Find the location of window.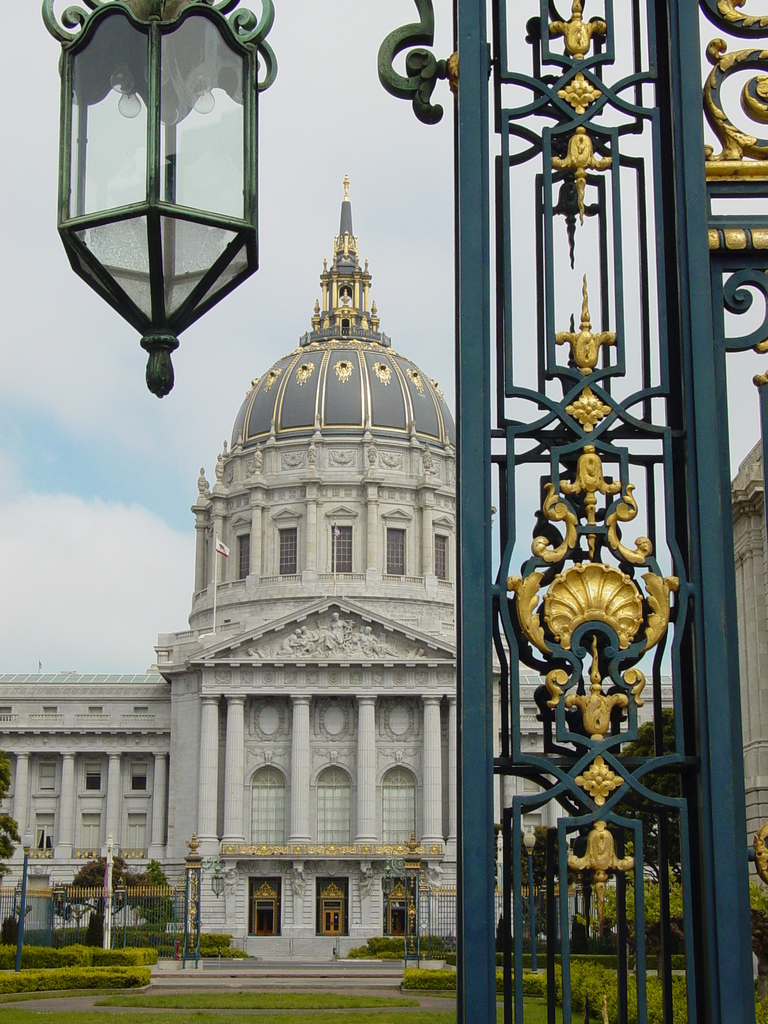
Location: [left=238, top=533, right=252, bottom=579].
